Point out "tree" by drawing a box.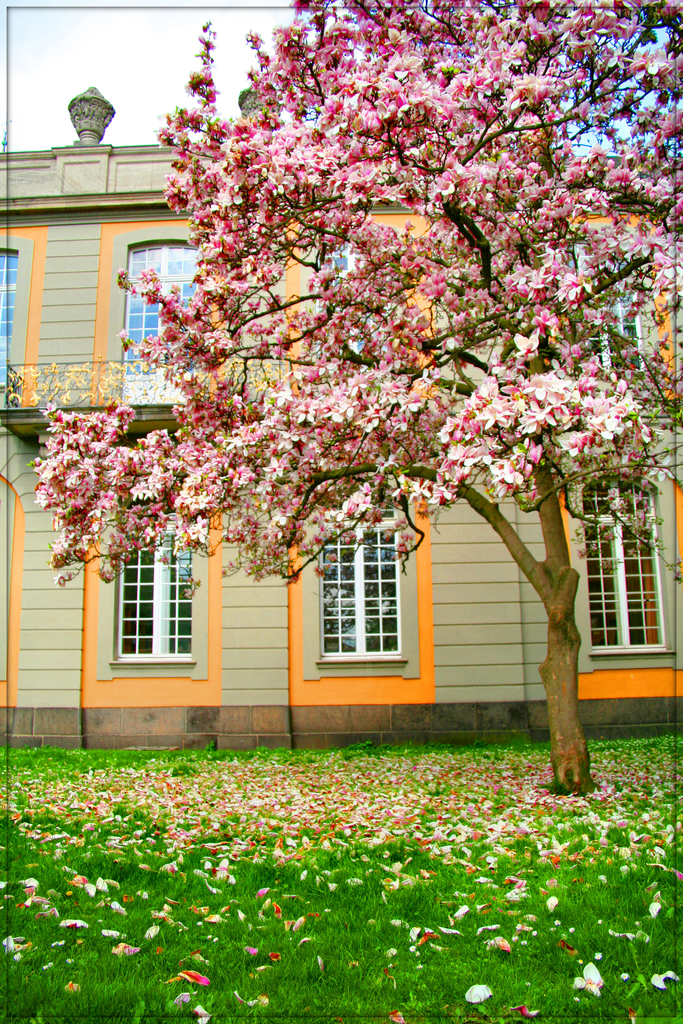
bbox=[47, 0, 682, 796].
